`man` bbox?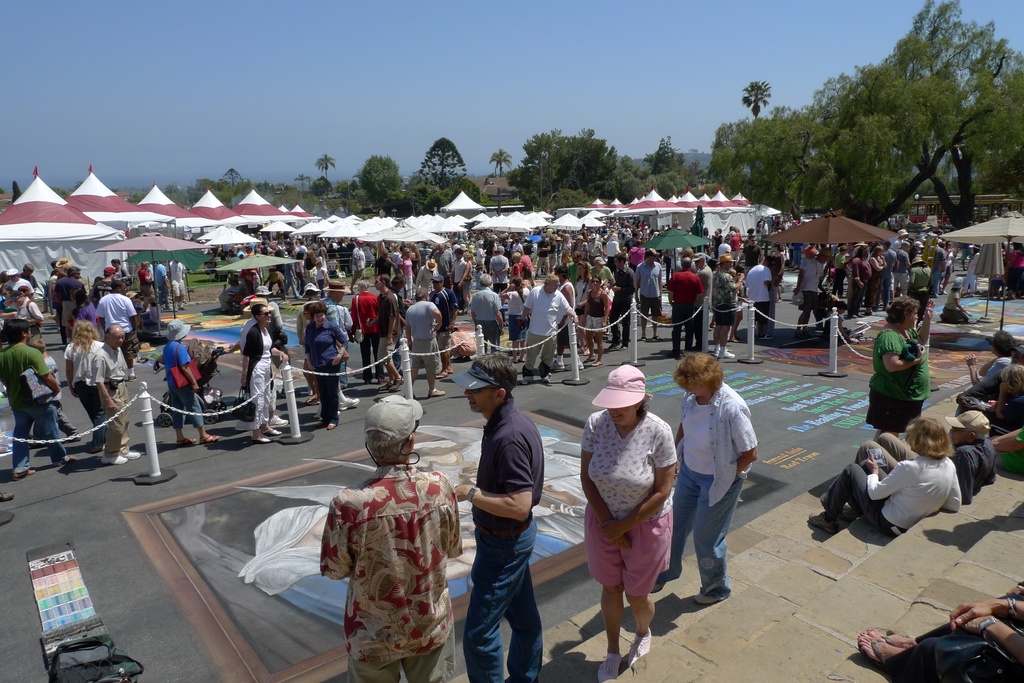
(left=607, top=232, right=617, bottom=262)
